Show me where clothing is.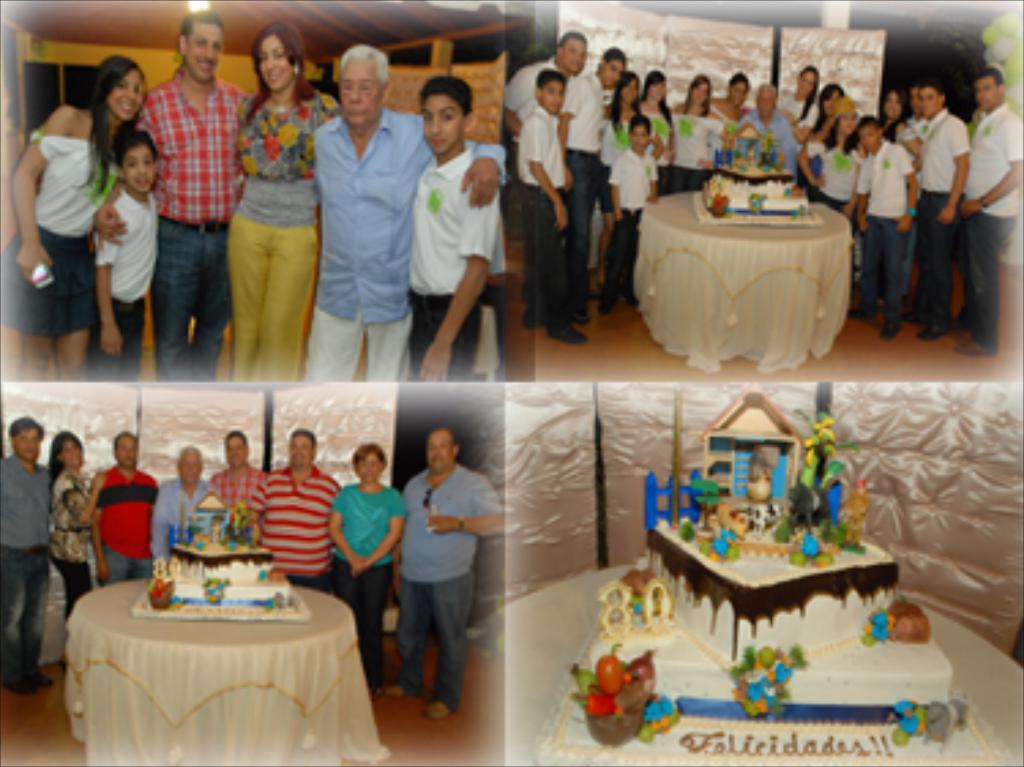
clothing is at Rect(93, 180, 164, 385).
